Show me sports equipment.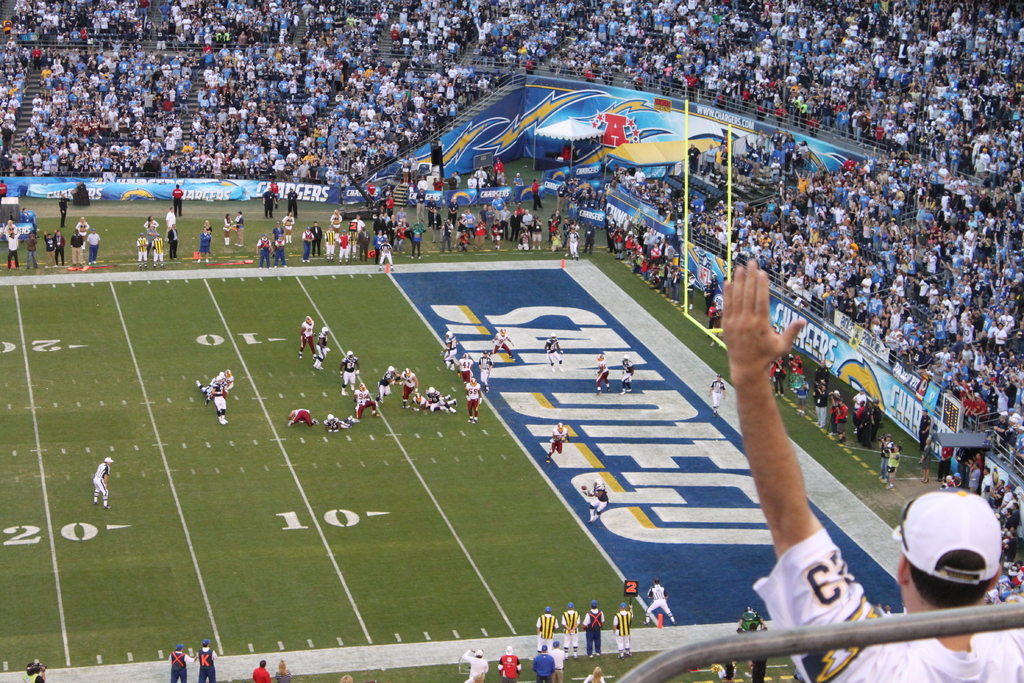
sports equipment is here: detection(325, 413, 333, 423).
